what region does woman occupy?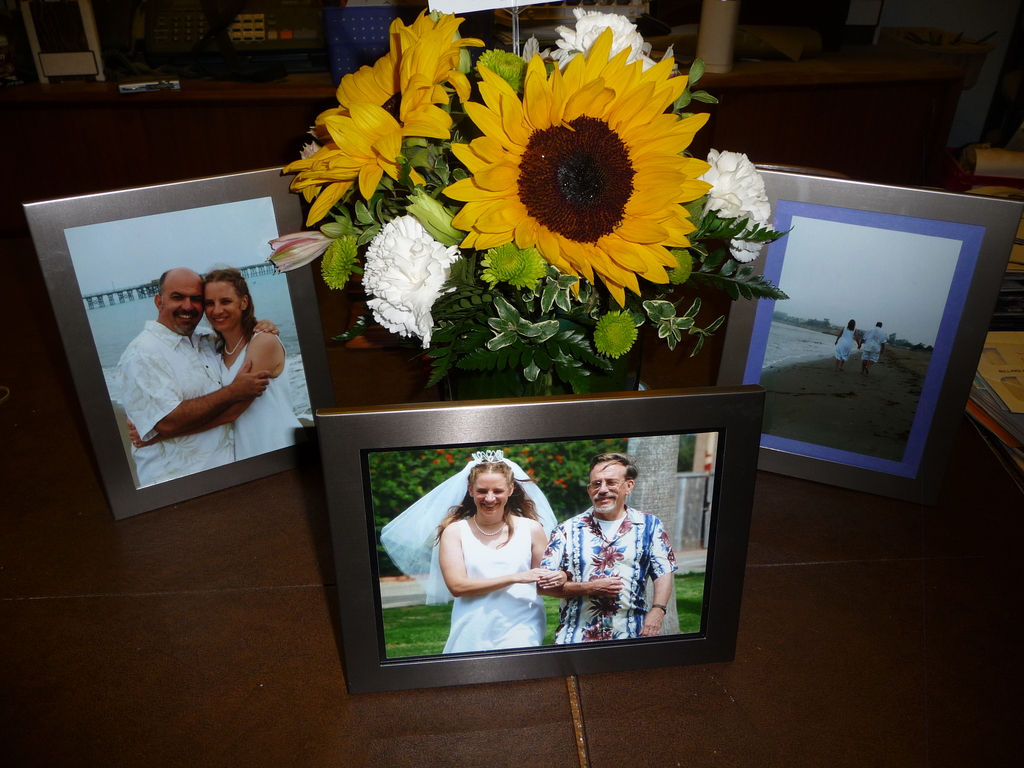
<region>834, 312, 870, 378</region>.
